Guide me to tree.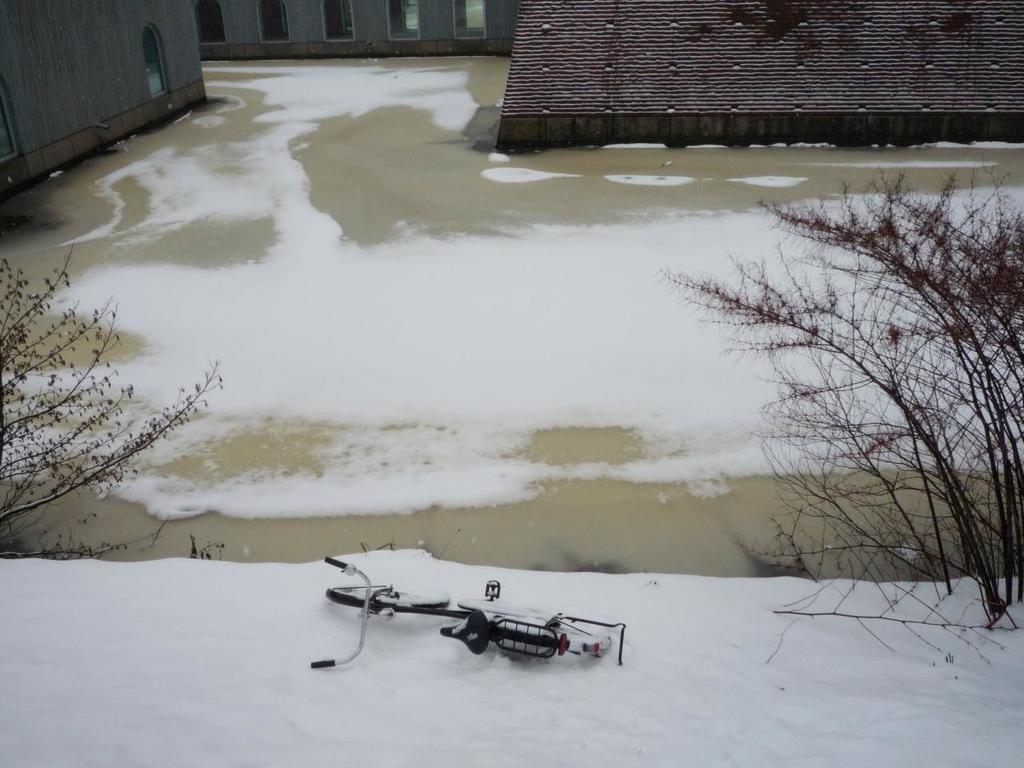
Guidance: region(0, 236, 222, 562).
